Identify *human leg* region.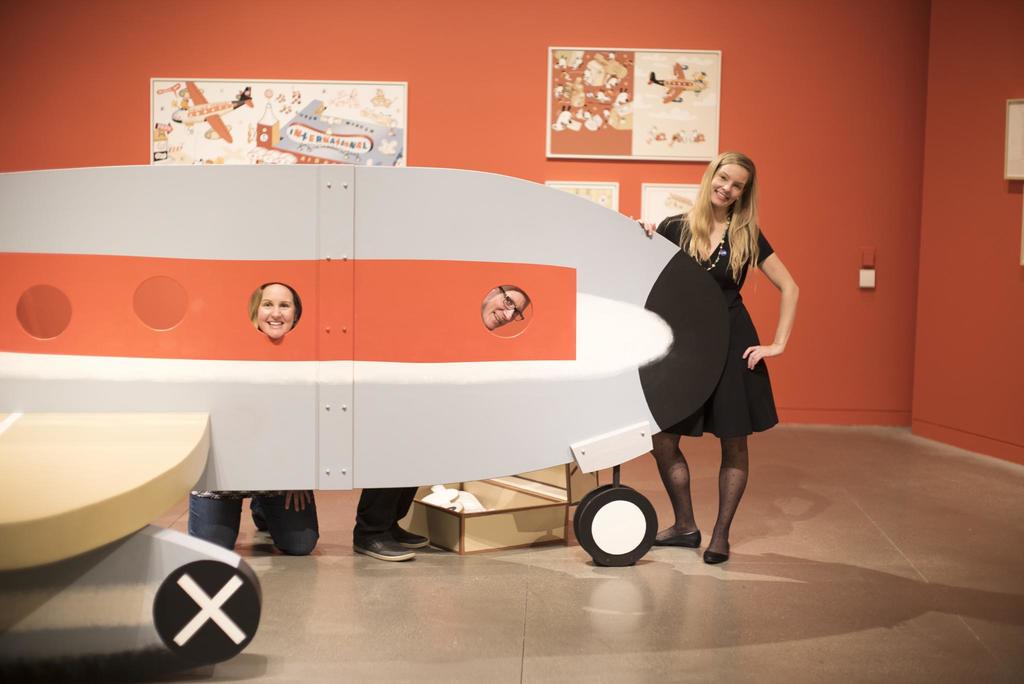
Region: [left=189, top=489, right=245, bottom=548].
